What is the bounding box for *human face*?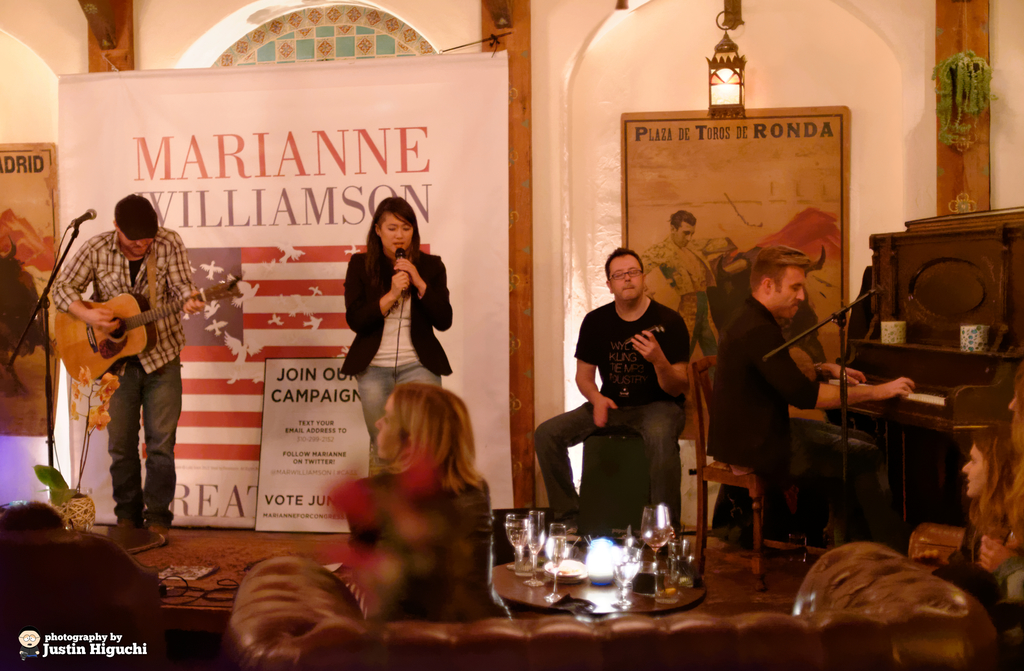
<region>610, 257, 641, 300</region>.
